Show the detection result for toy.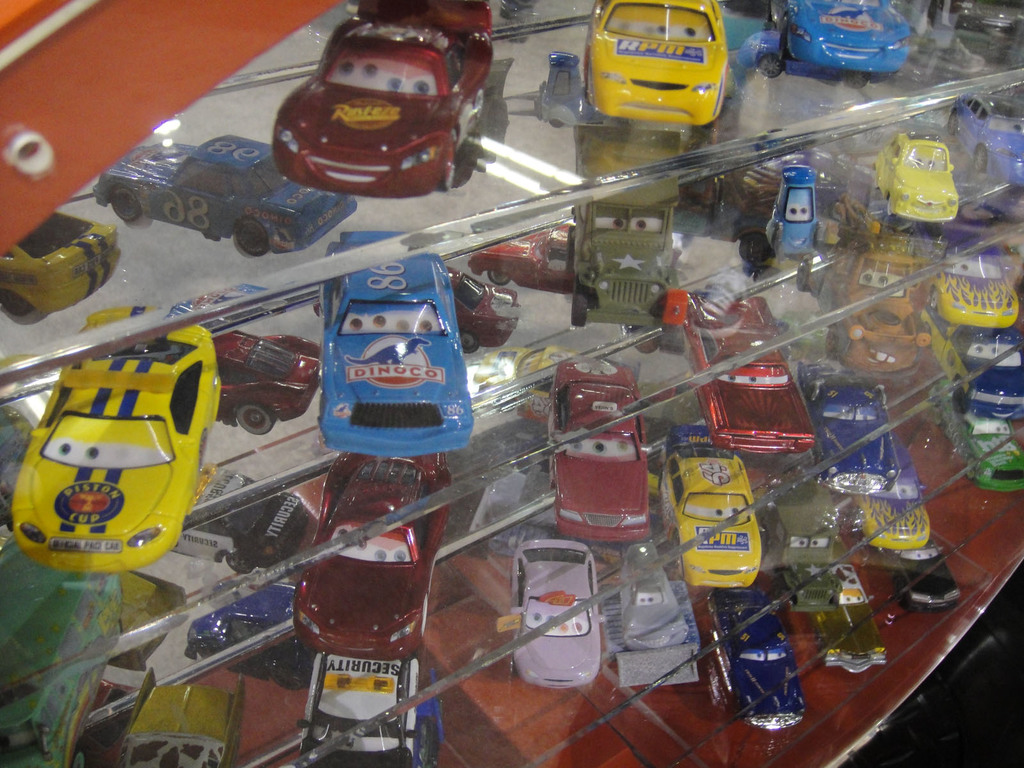
<box>125,668,254,767</box>.
